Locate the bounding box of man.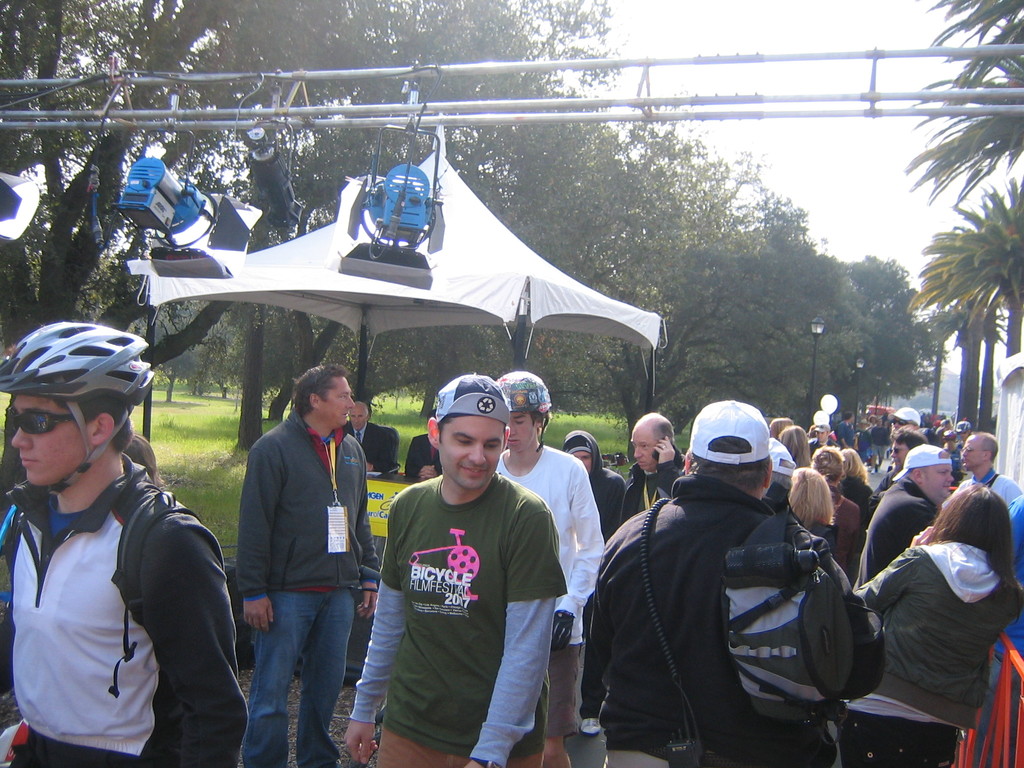
Bounding box: left=856, top=441, right=959, bottom=611.
